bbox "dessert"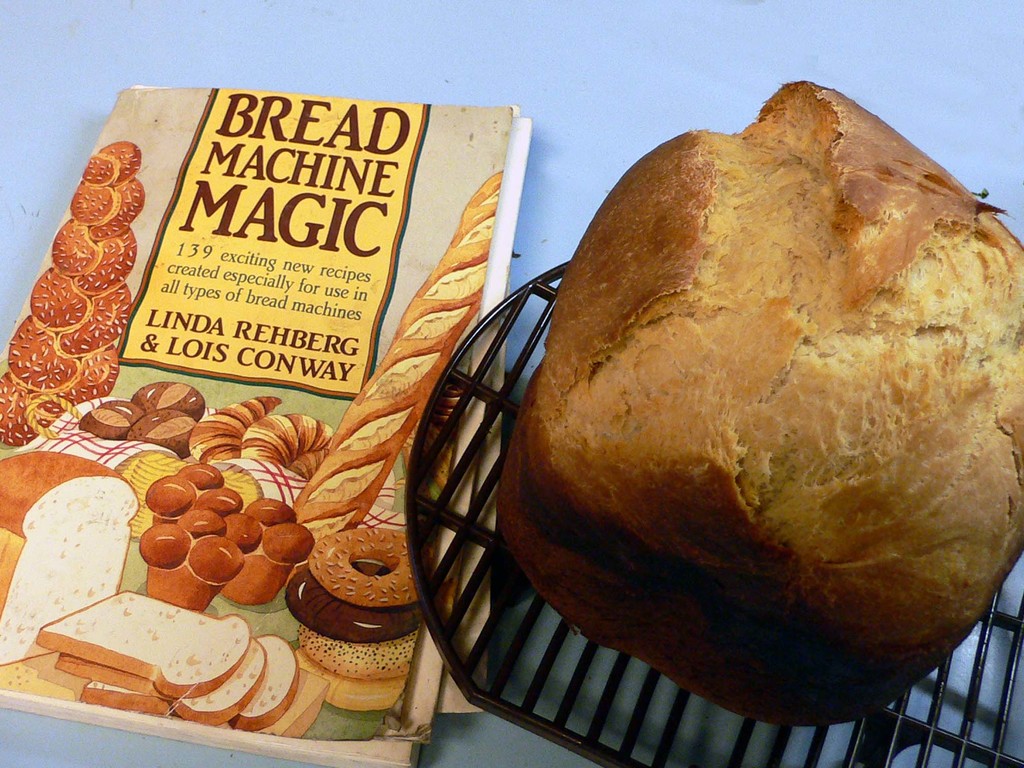
(left=184, top=395, right=282, bottom=473)
